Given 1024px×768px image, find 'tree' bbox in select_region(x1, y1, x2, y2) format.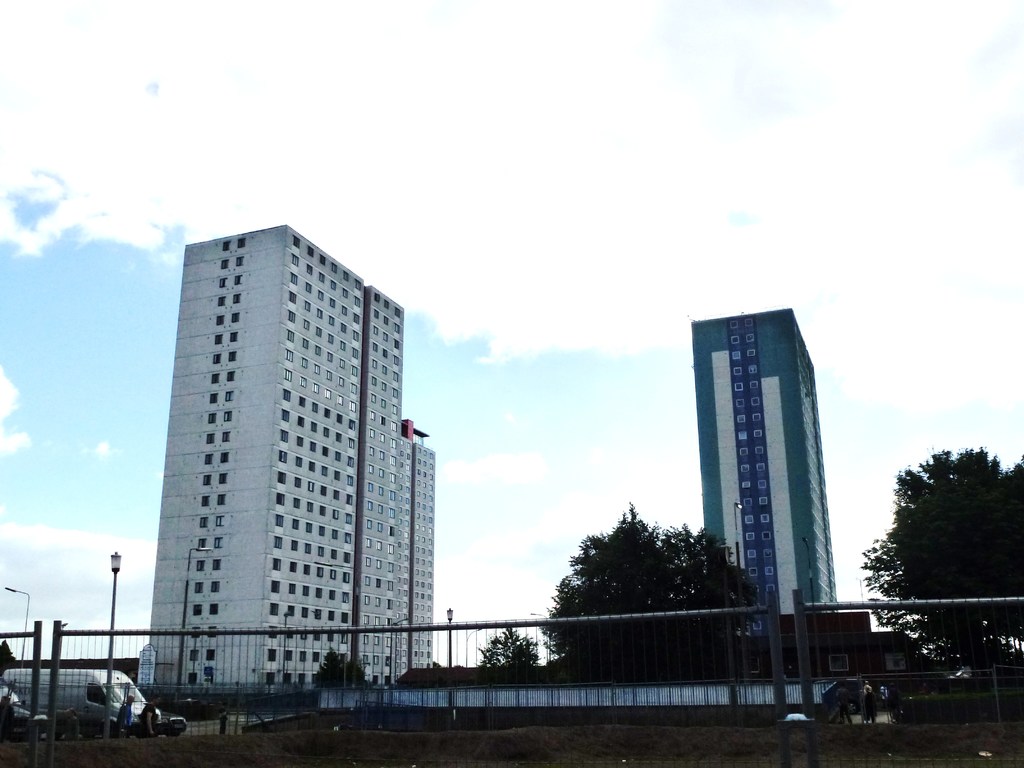
select_region(531, 499, 761, 678).
